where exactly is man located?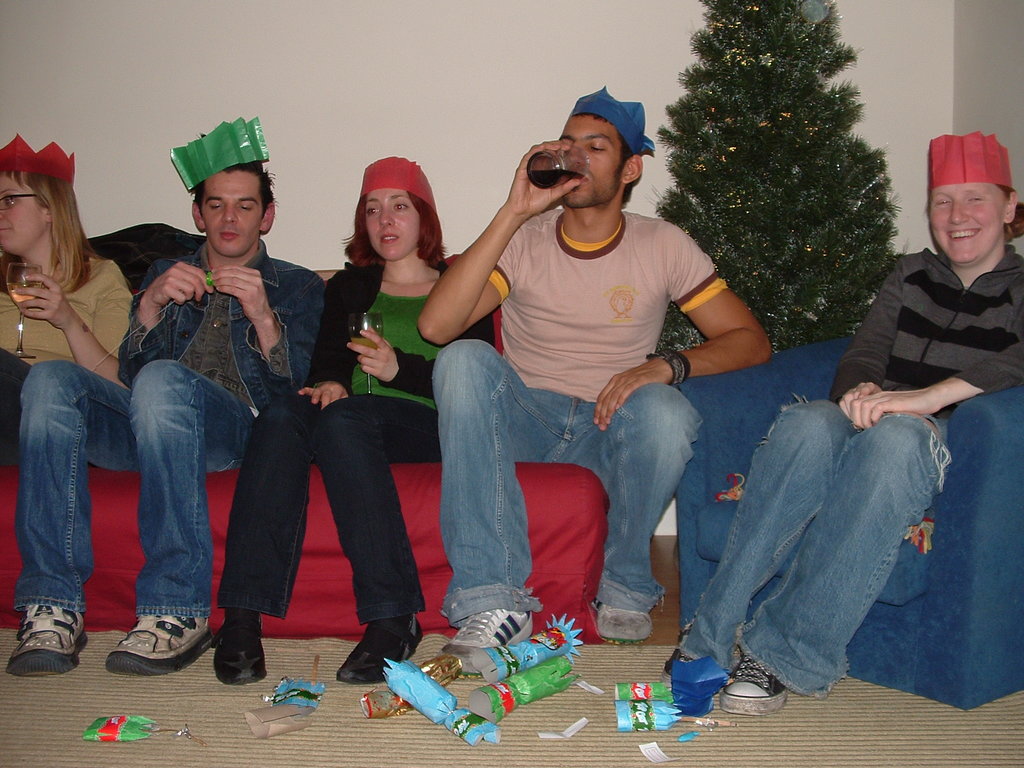
Its bounding box is {"left": 4, "top": 111, "right": 335, "bottom": 687}.
